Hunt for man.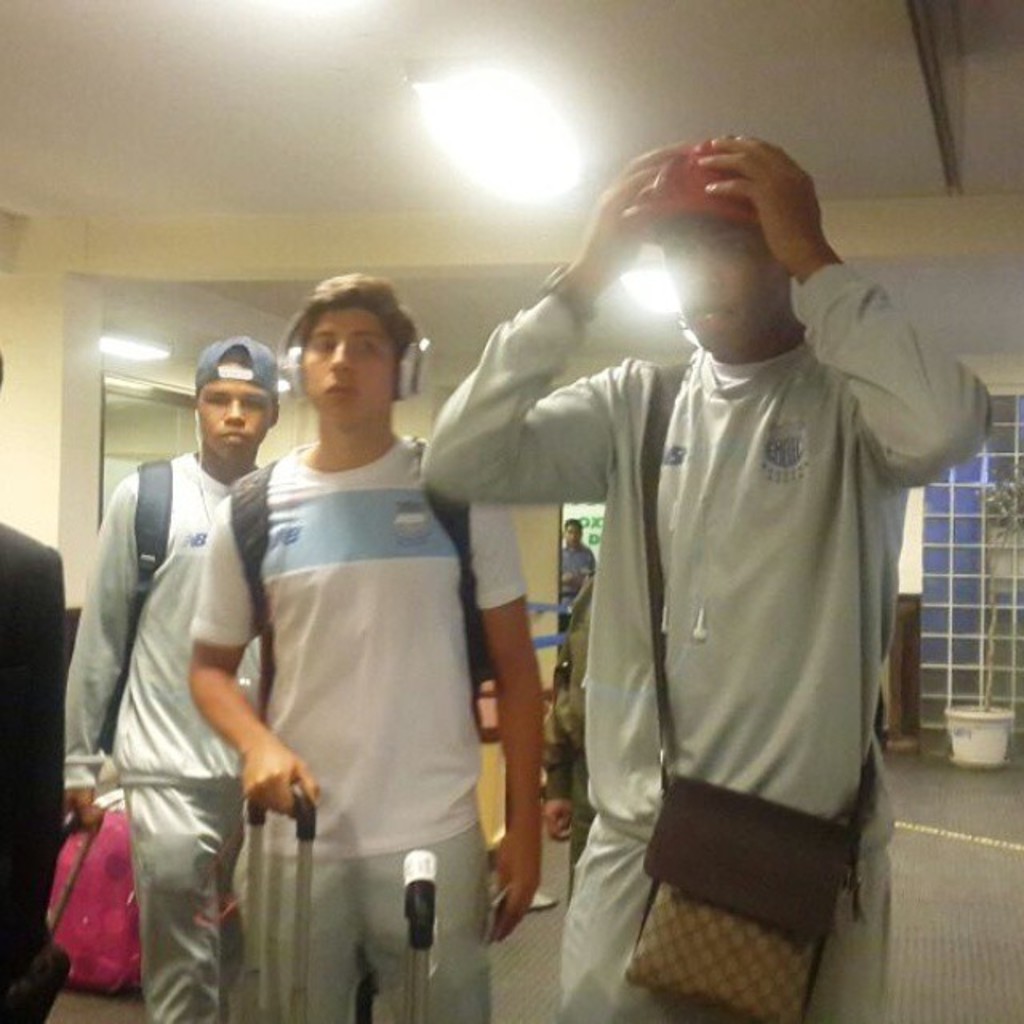
Hunted down at bbox(74, 306, 304, 1005).
